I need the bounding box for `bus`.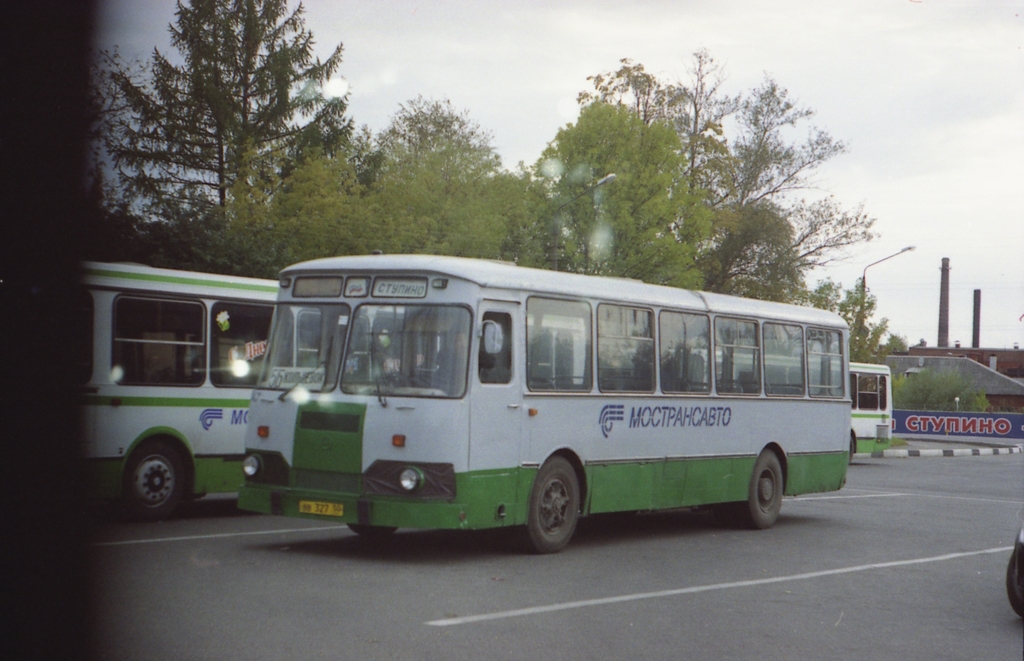
Here it is: [81,259,406,518].
